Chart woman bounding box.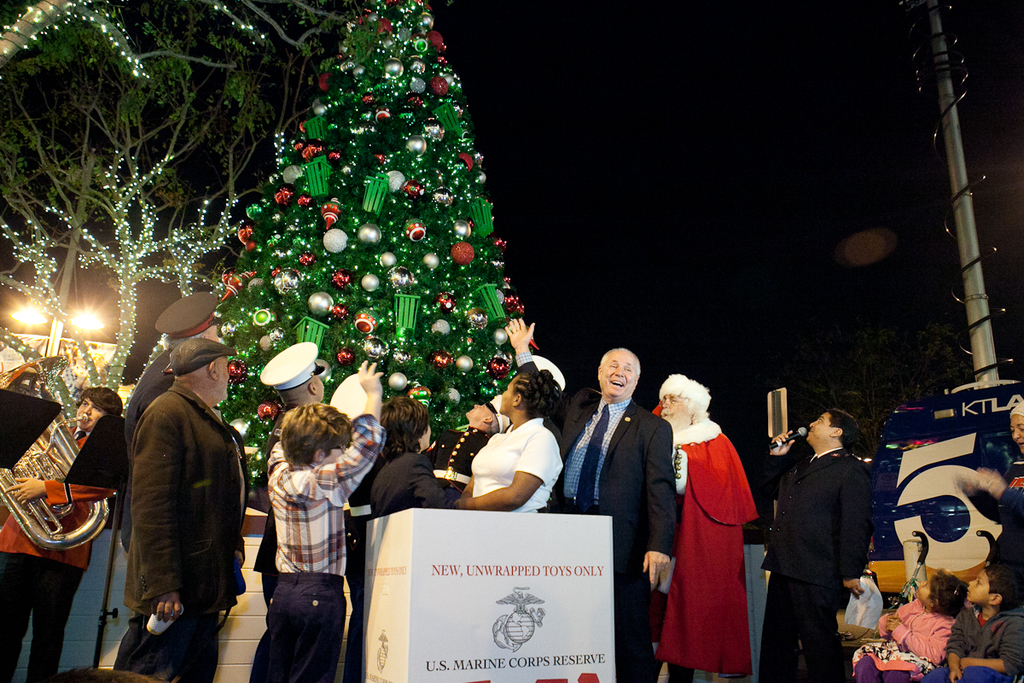
Charted: left=0, top=390, right=136, bottom=679.
